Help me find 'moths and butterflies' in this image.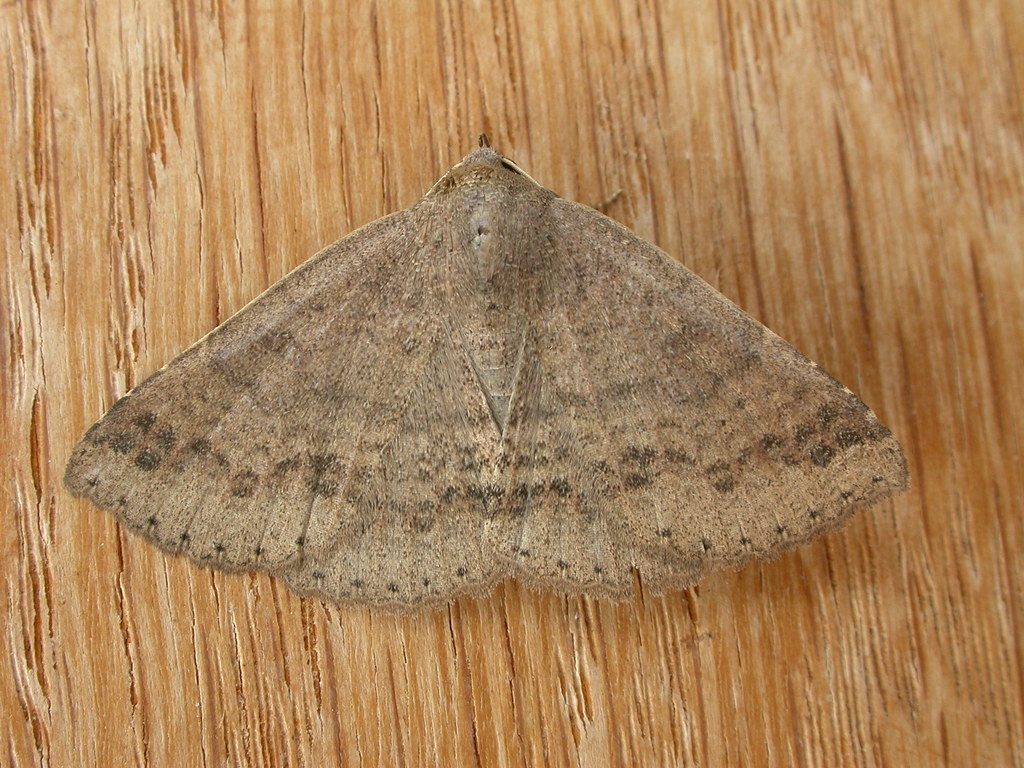
Found it: crop(65, 134, 909, 618).
